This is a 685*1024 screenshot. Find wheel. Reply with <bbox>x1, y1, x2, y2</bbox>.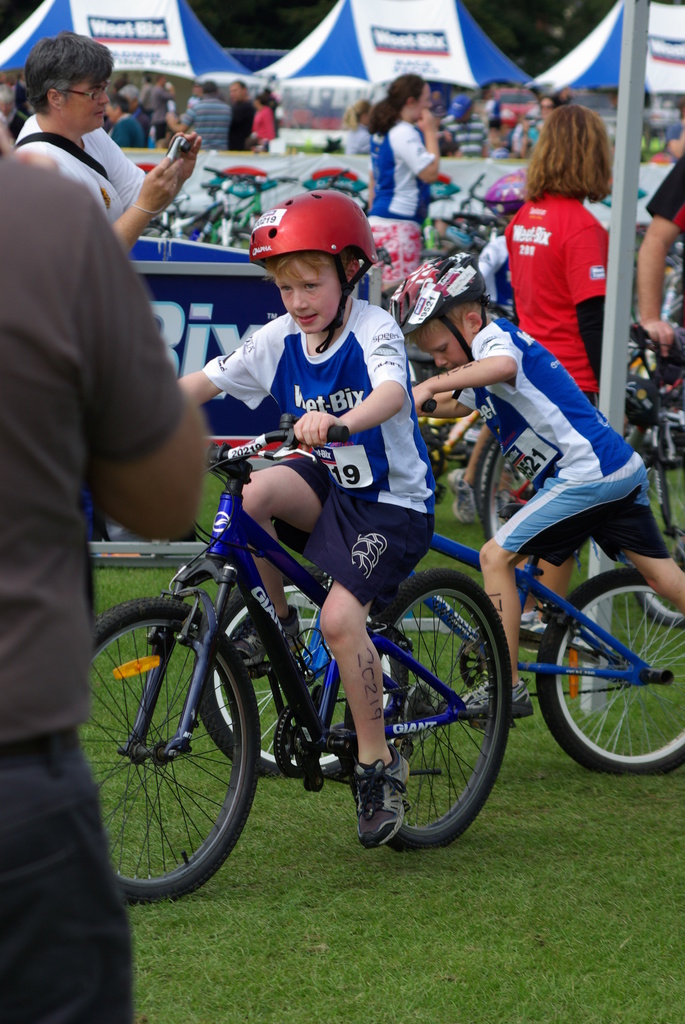
<bbox>202, 581, 408, 776</bbox>.
